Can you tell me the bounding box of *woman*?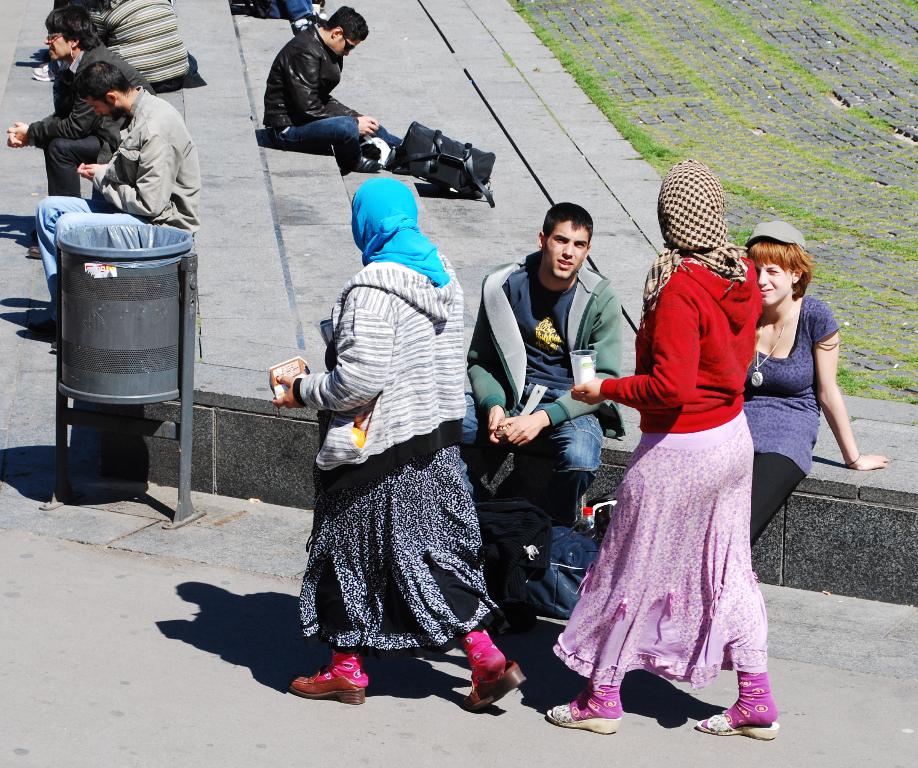
(x1=563, y1=186, x2=791, y2=735).
